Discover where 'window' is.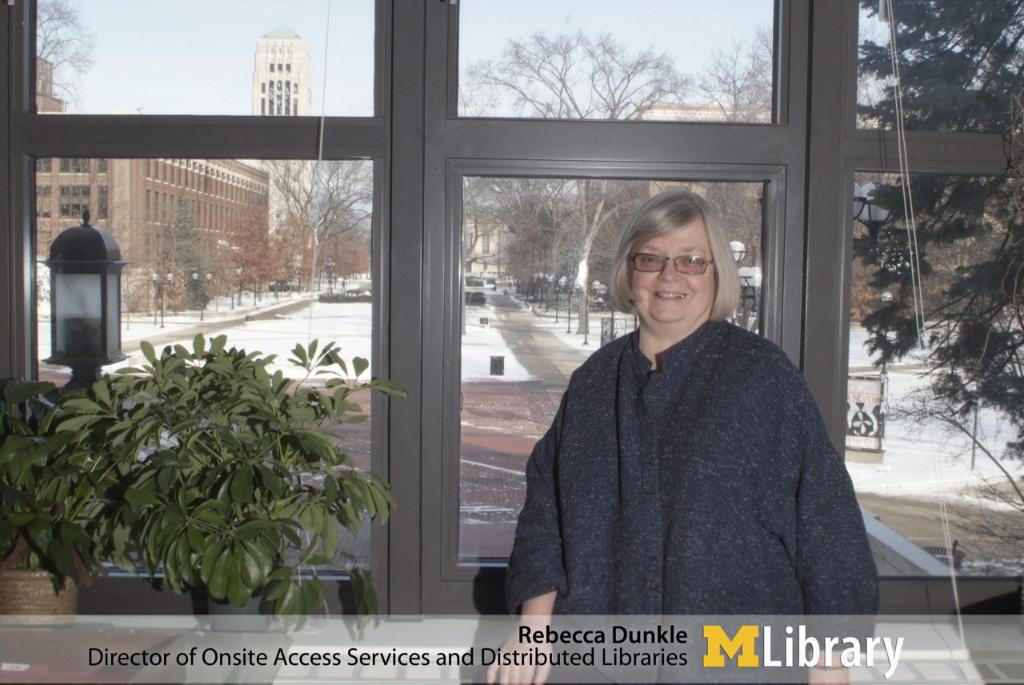
Discovered at 286,65,291,73.
